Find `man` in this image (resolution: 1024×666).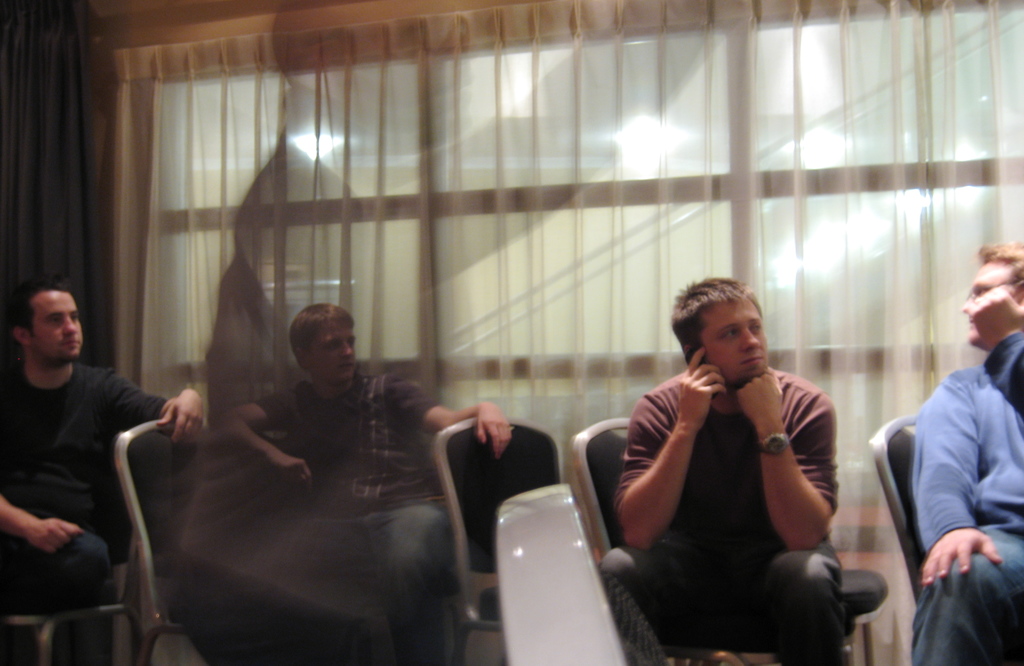
select_region(593, 272, 841, 665).
